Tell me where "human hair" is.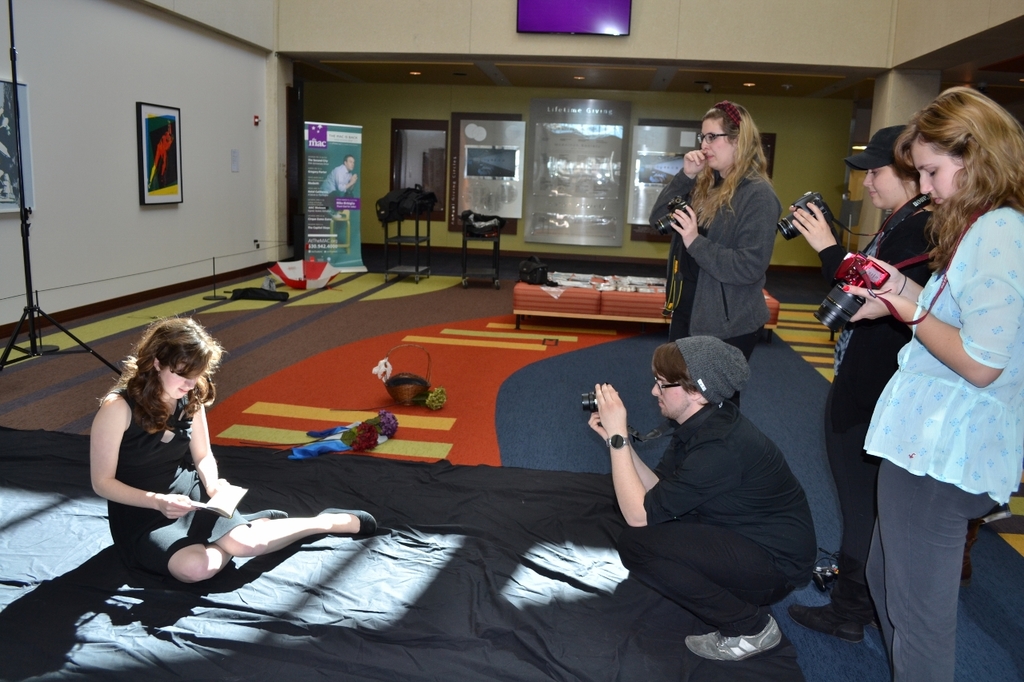
"human hair" is at x1=688, y1=102, x2=769, y2=225.
